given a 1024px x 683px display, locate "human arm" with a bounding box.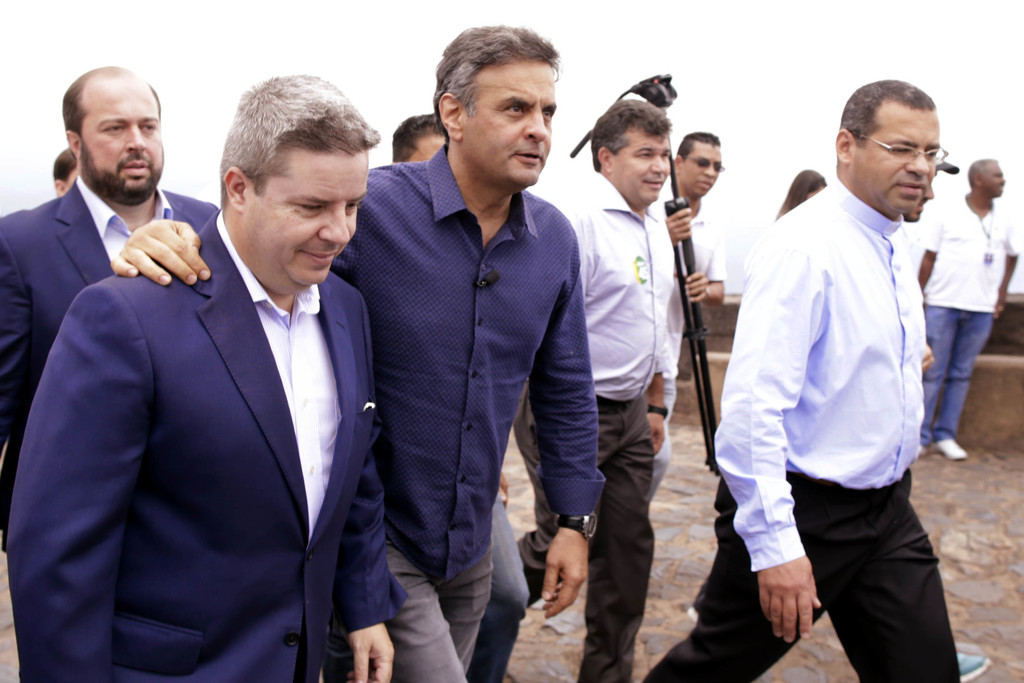
Located: bbox(334, 422, 409, 682).
